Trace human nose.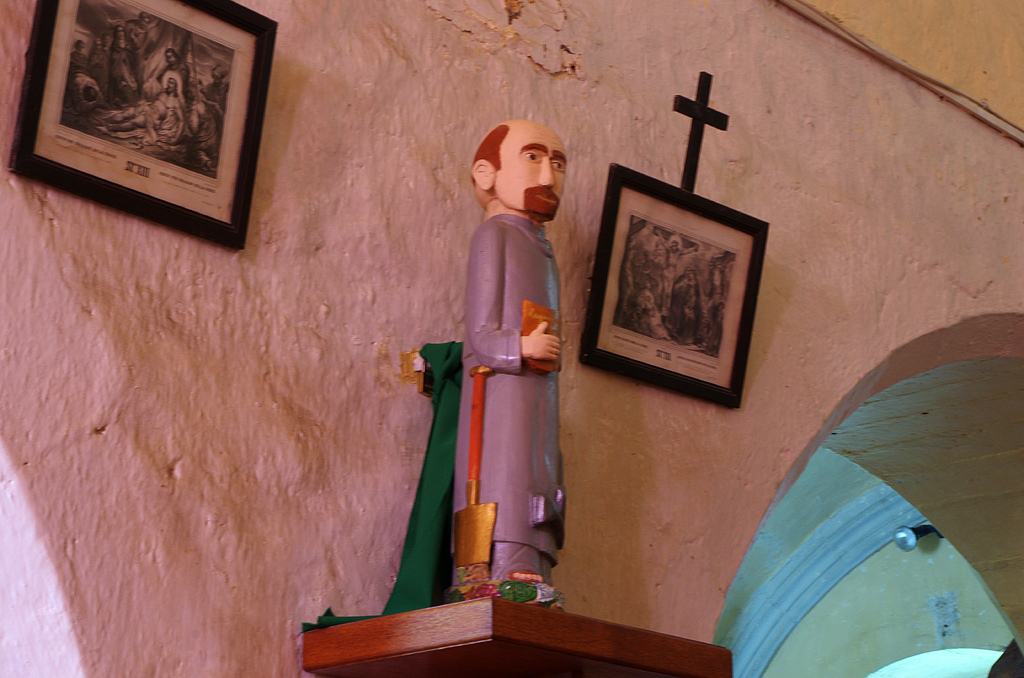
Traced to 534, 154, 557, 189.
